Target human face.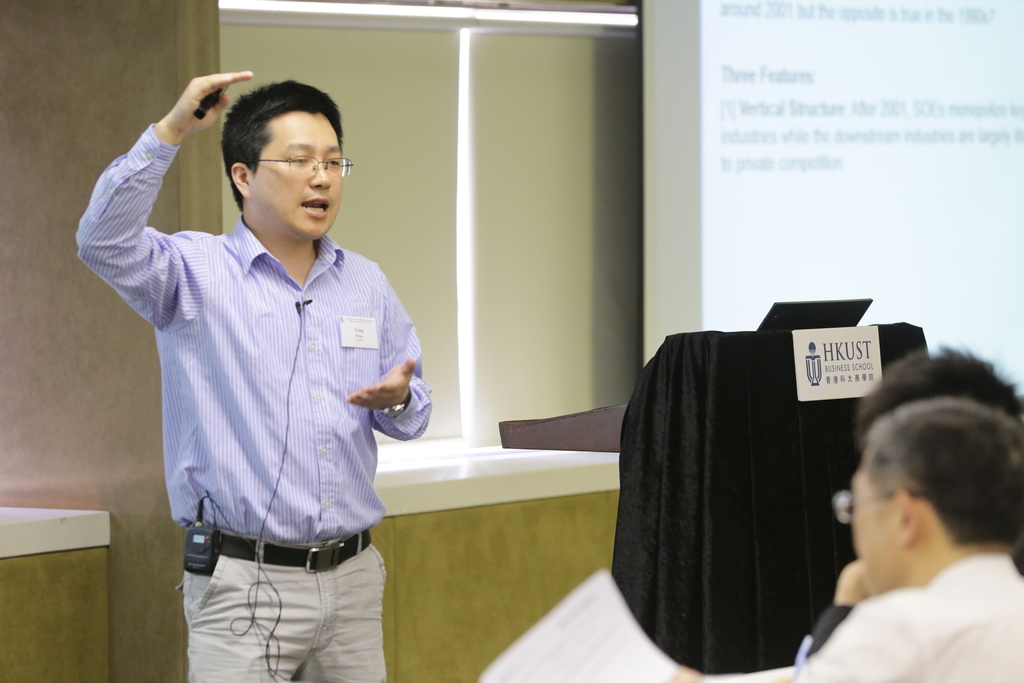
Target region: region(249, 111, 343, 243).
